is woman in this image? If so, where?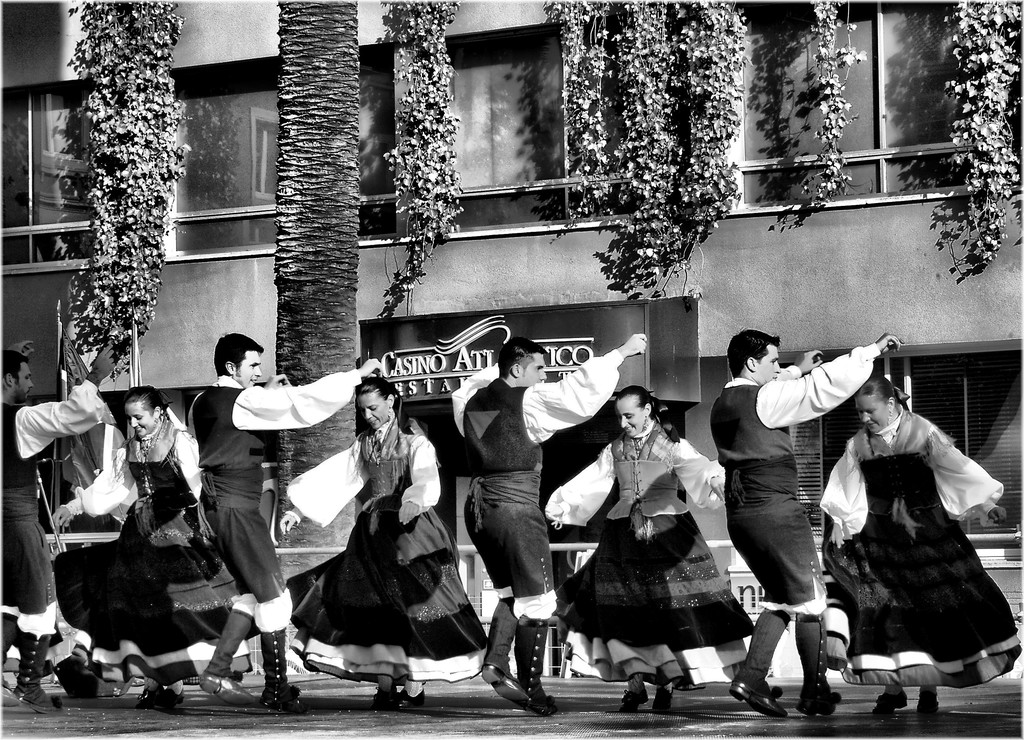
Yes, at 280 378 492 709.
